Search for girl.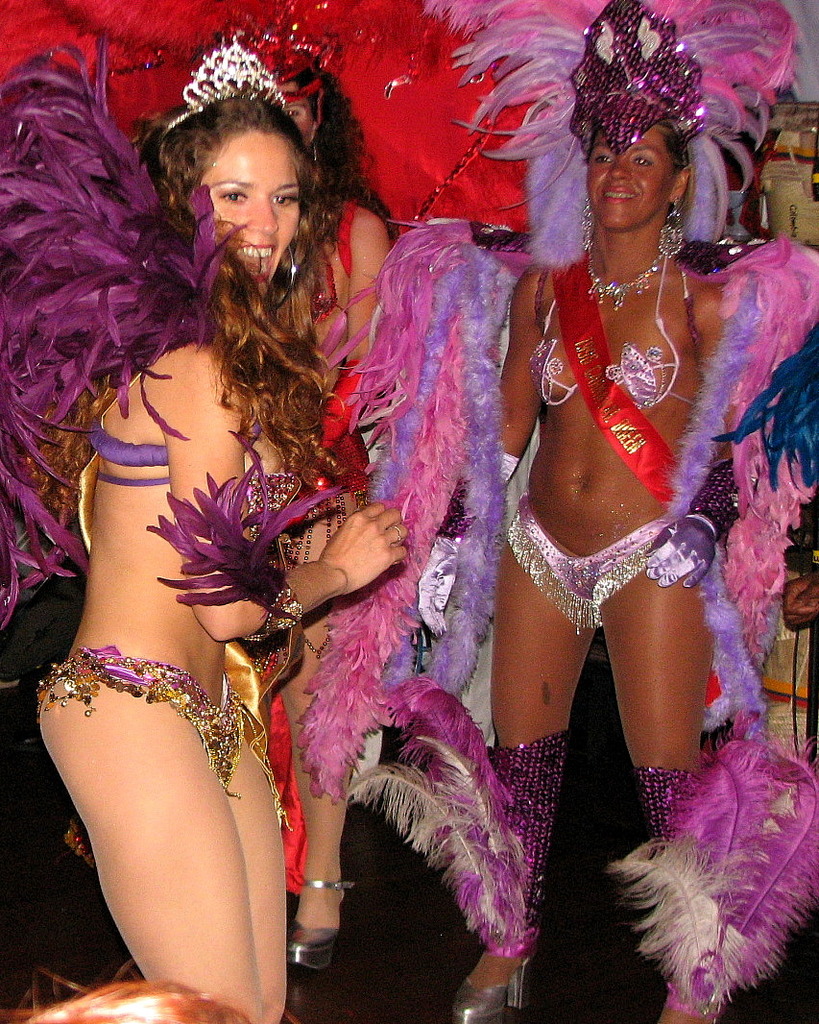
Found at {"left": 255, "top": 39, "right": 404, "bottom": 980}.
